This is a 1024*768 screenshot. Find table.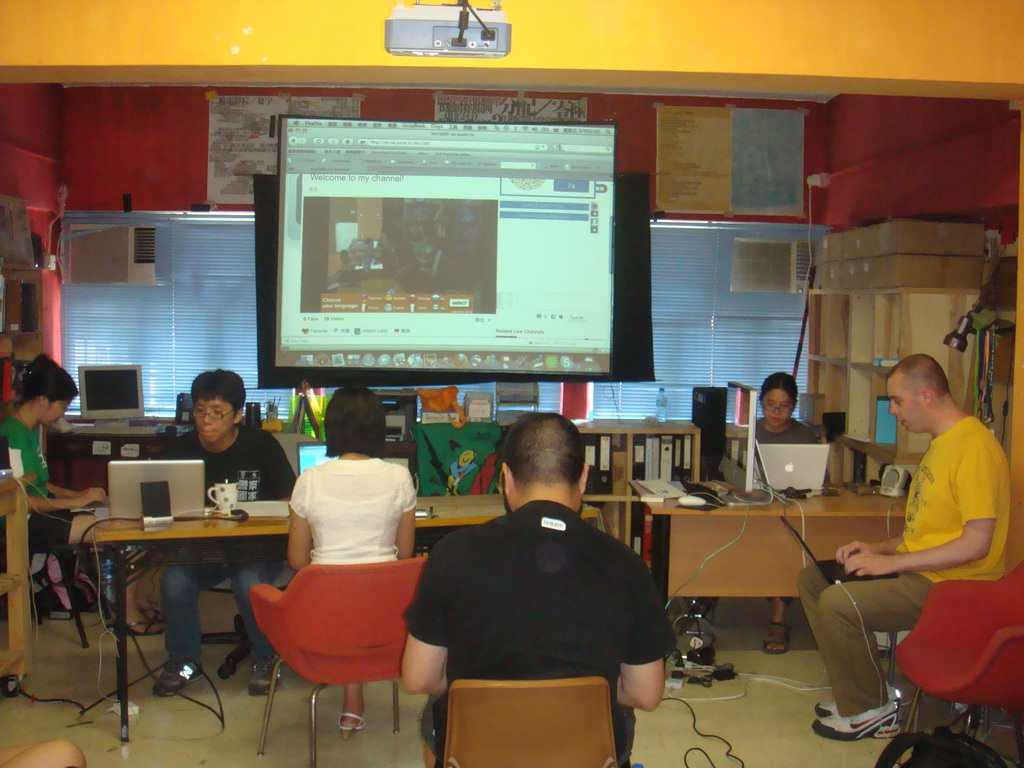
Bounding box: 57,474,623,767.
